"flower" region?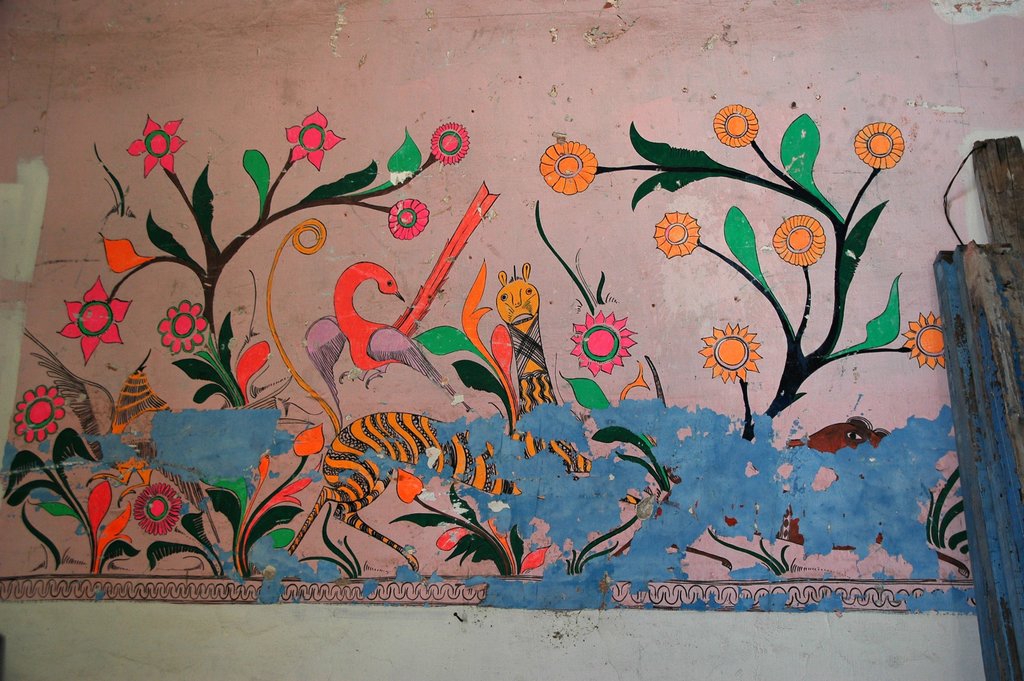
x1=12 y1=383 x2=63 y2=439
